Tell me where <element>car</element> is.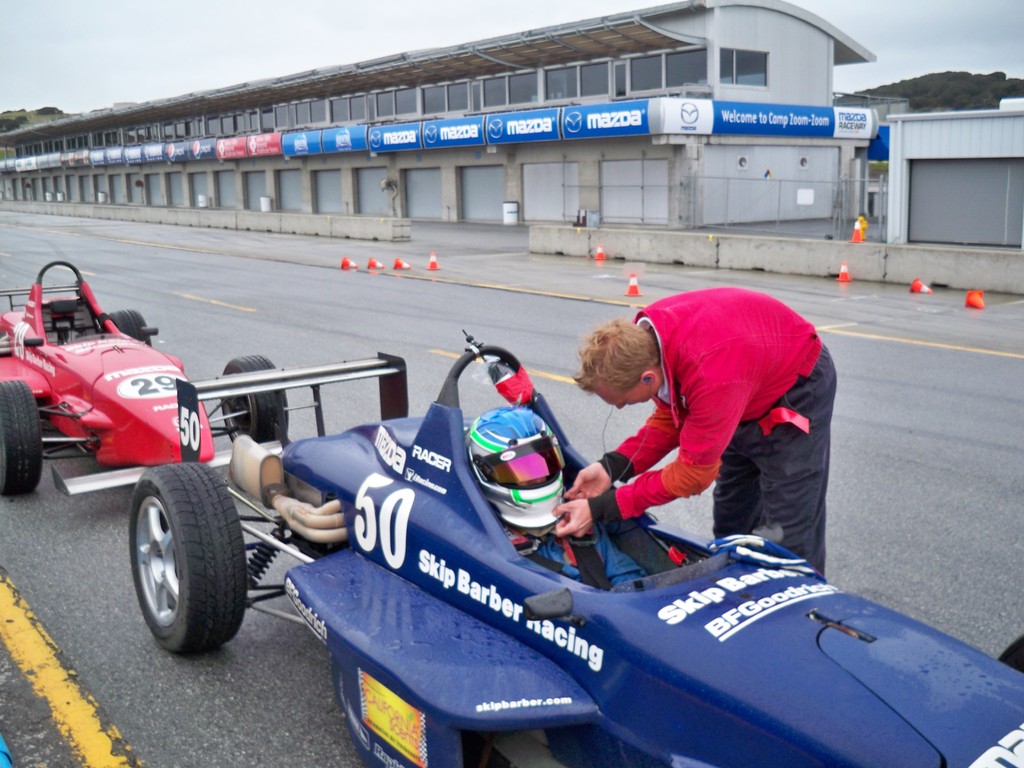
<element>car</element> is at <box>122,331,1023,767</box>.
